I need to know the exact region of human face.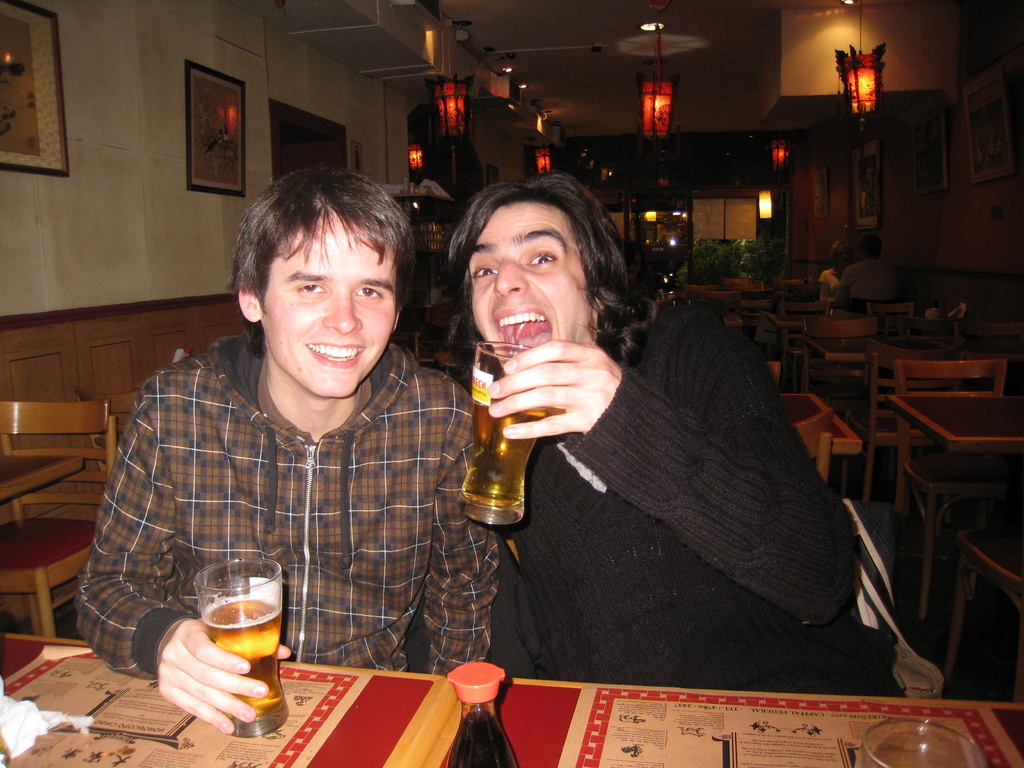
Region: crop(470, 203, 598, 343).
